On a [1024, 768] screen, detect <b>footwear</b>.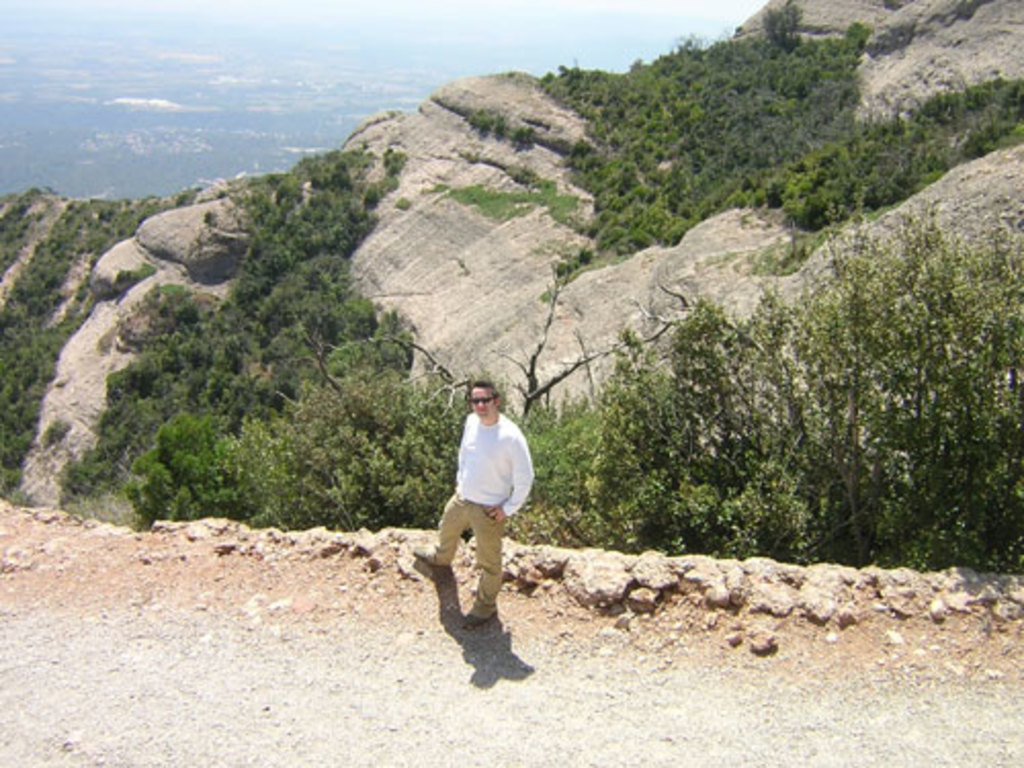
416:549:442:567.
